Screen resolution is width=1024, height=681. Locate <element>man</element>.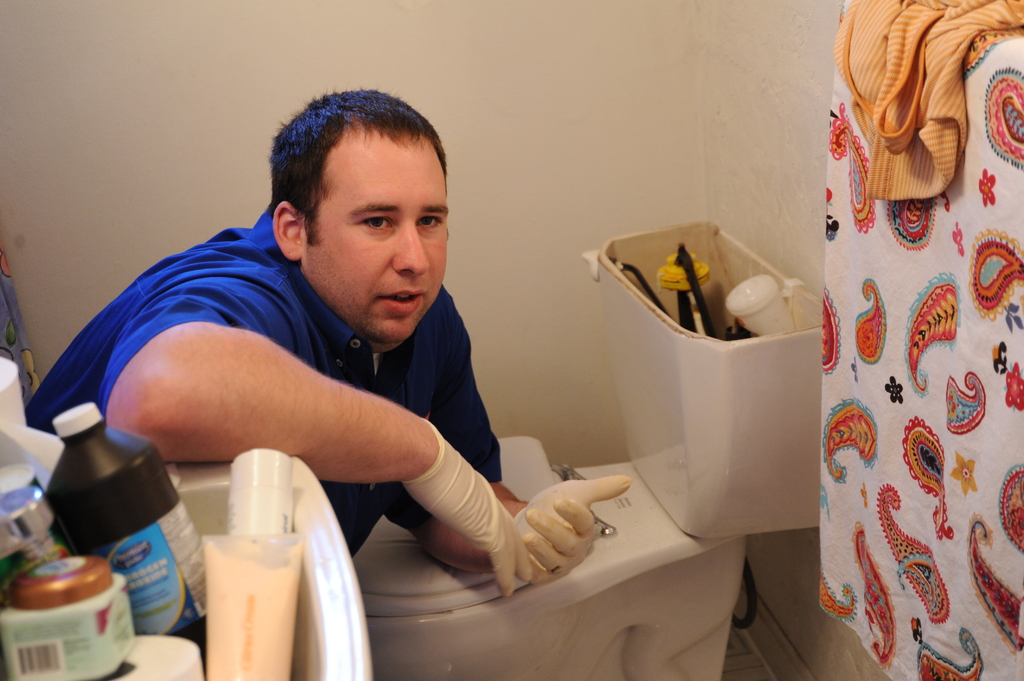
<region>23, 76, 623, 599</region>.
